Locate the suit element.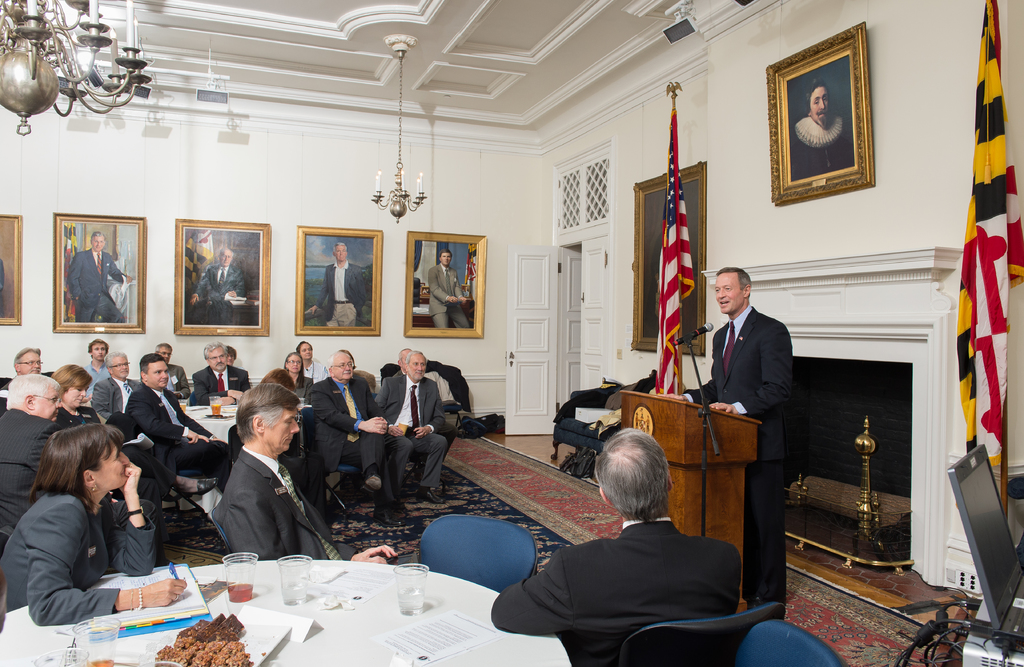
Element bbox: 0:485:157:623.
